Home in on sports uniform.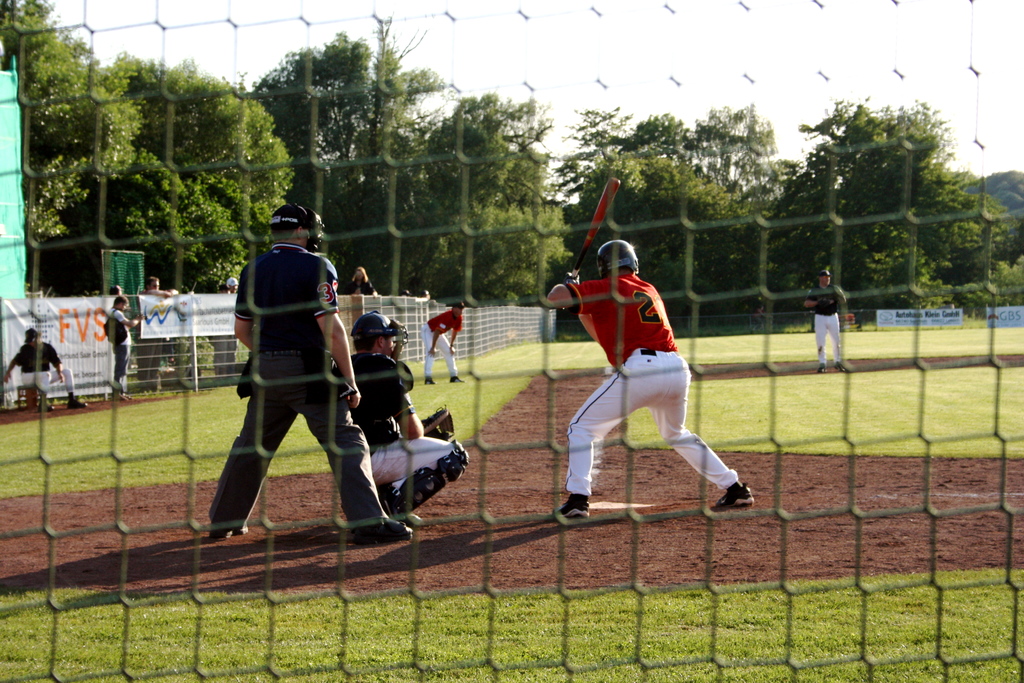
Homed in at bbox=(13, 331, 88, 409).
